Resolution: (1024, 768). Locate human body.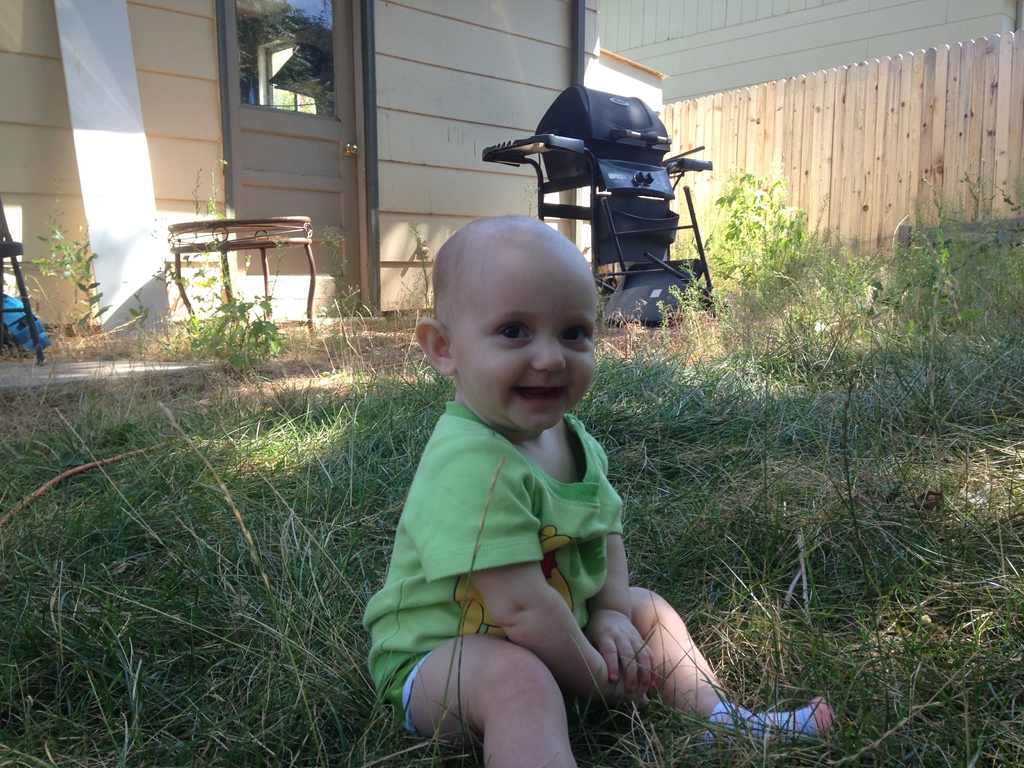
region(355, 225, 780, 753).
